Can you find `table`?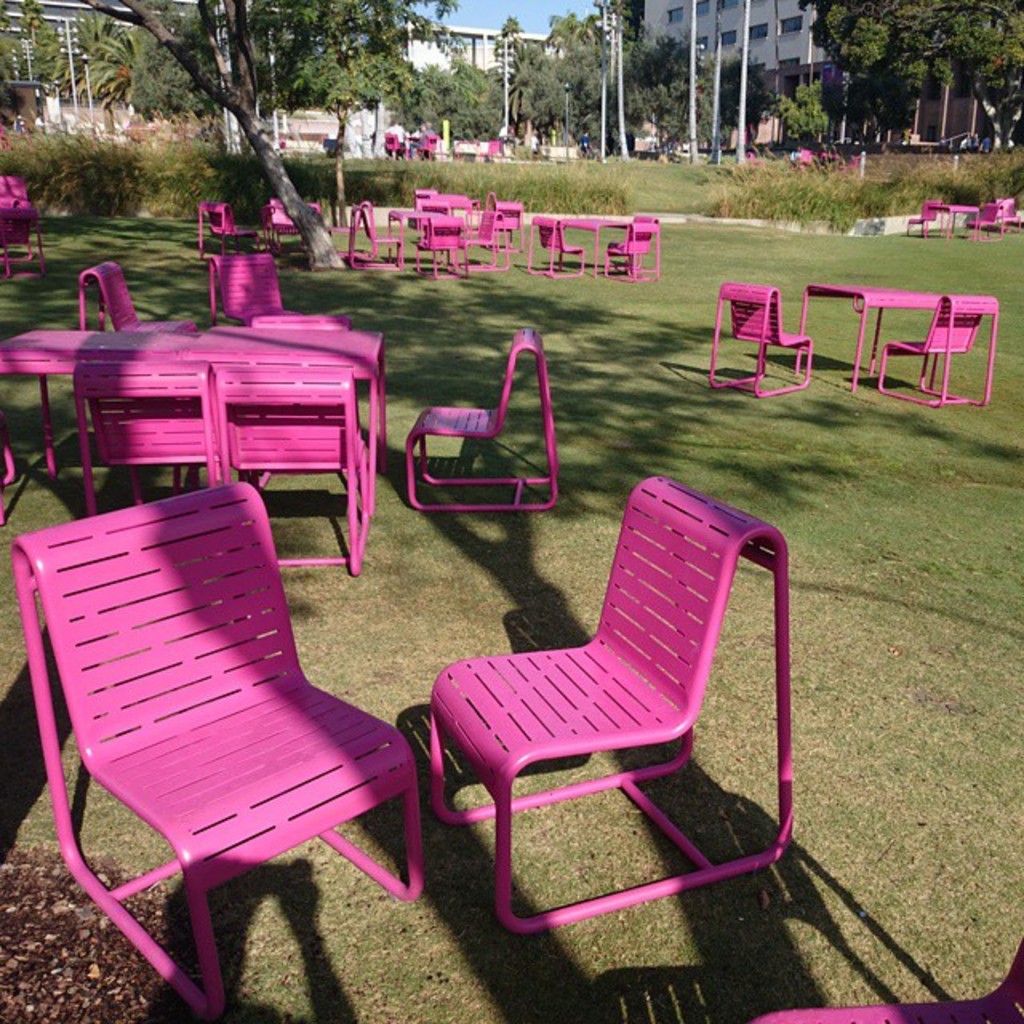
Yes, bounding box: bbox=[3, 323, 384, 536].
